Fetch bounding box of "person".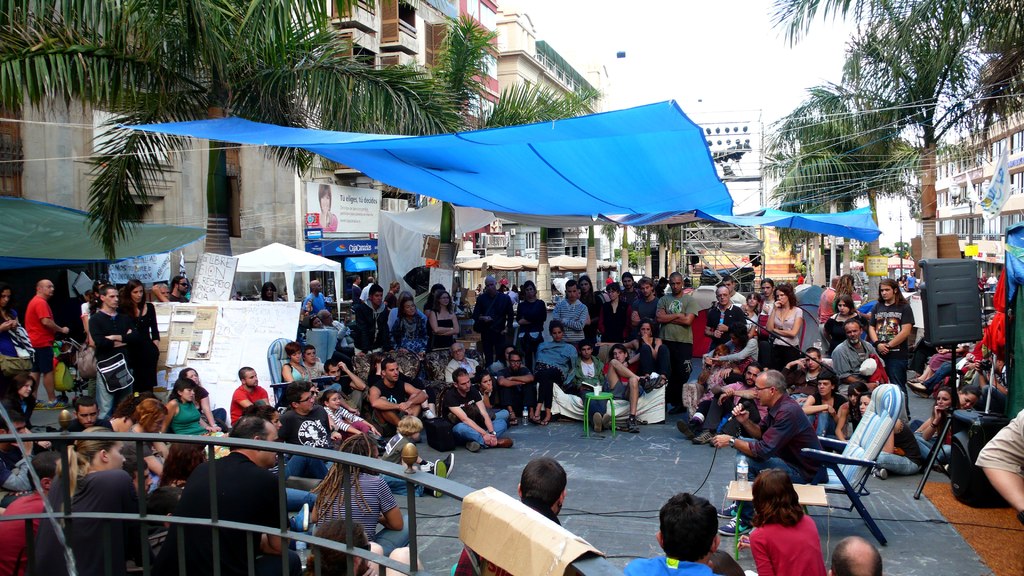
Bbox: [982, 272, 987, 288].
